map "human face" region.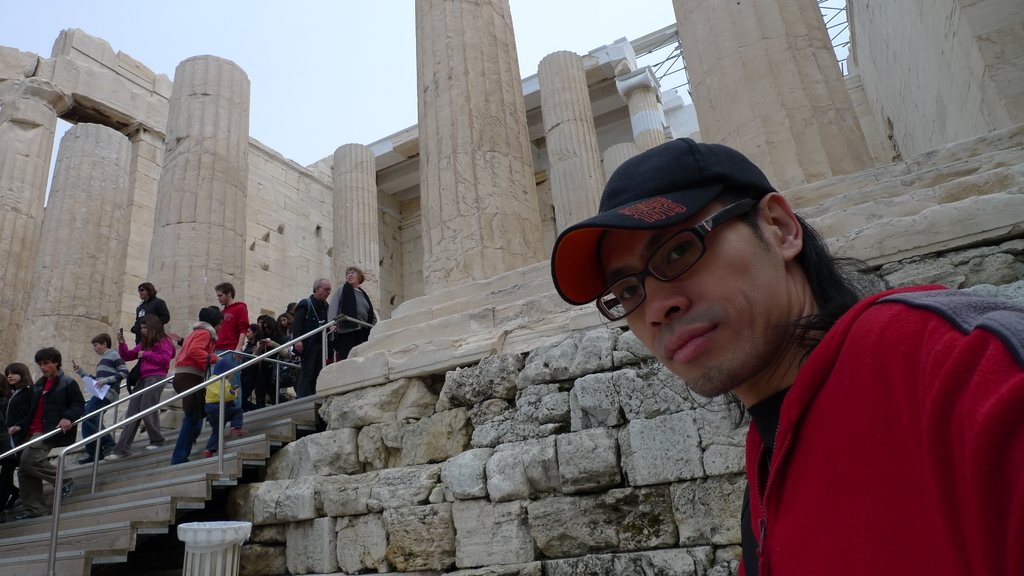
Mapped to {"left": 94, "top": 345, "right": 104, "bottom": 352}.
